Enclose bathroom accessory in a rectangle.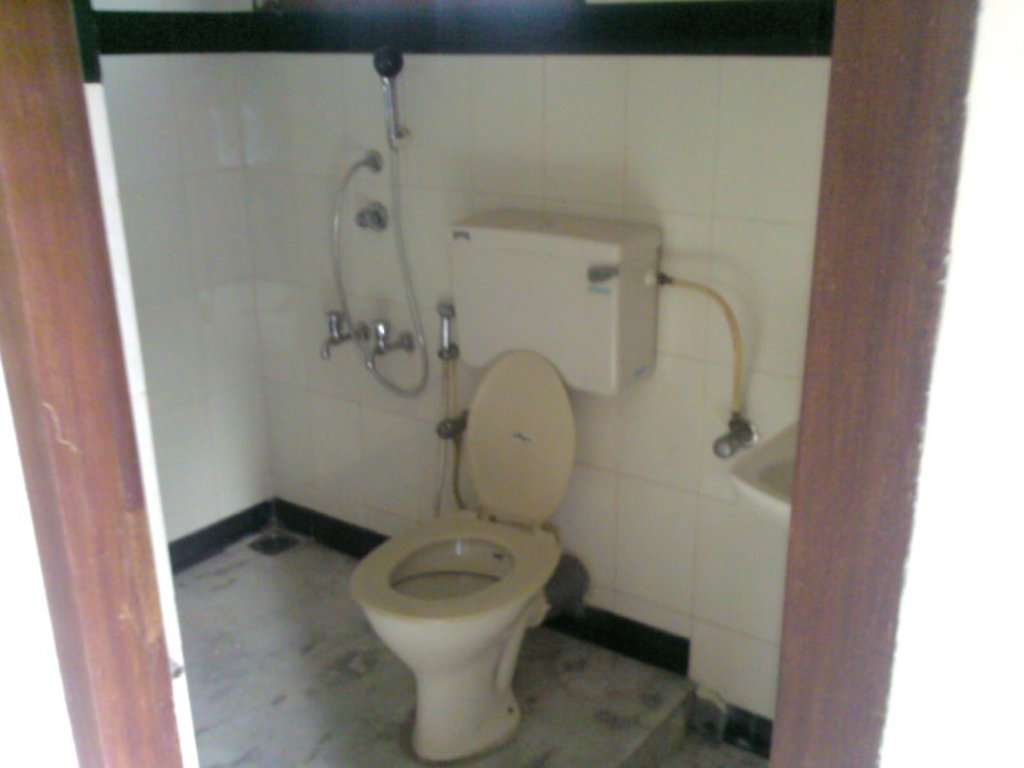
region(433, 410, 465, 440).
